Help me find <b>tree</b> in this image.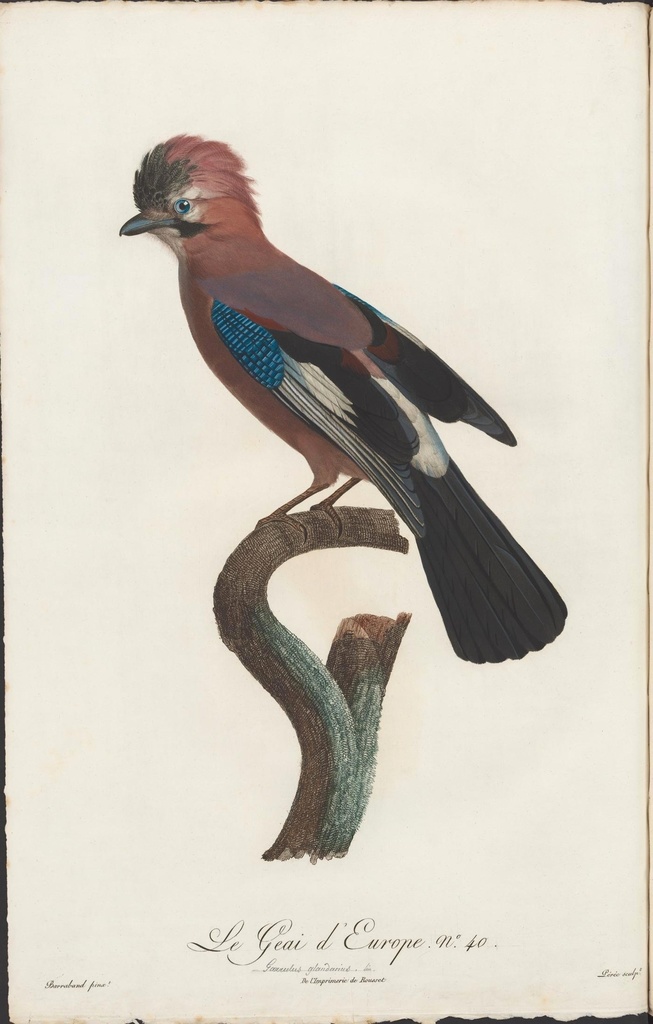
Found it: (left=216, top=502, right=409, bottom=860).
